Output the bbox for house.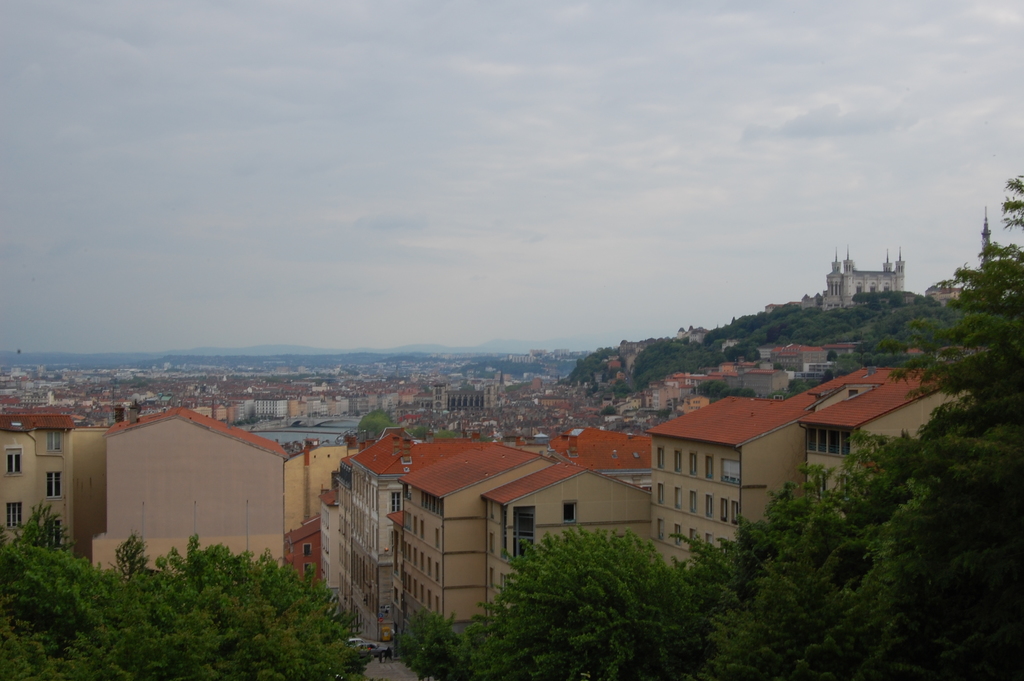
{"left": 799, "top": 244, "right": 909, "bottom": 322}.
